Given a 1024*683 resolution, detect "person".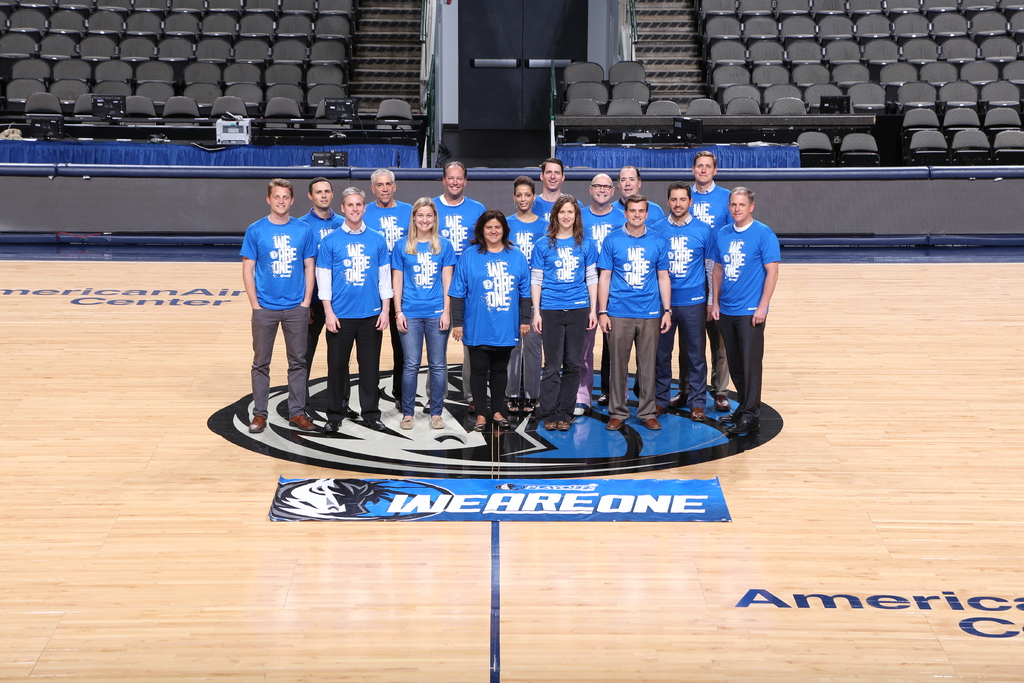
(left=313, top=185, right=397, bottom=434).
